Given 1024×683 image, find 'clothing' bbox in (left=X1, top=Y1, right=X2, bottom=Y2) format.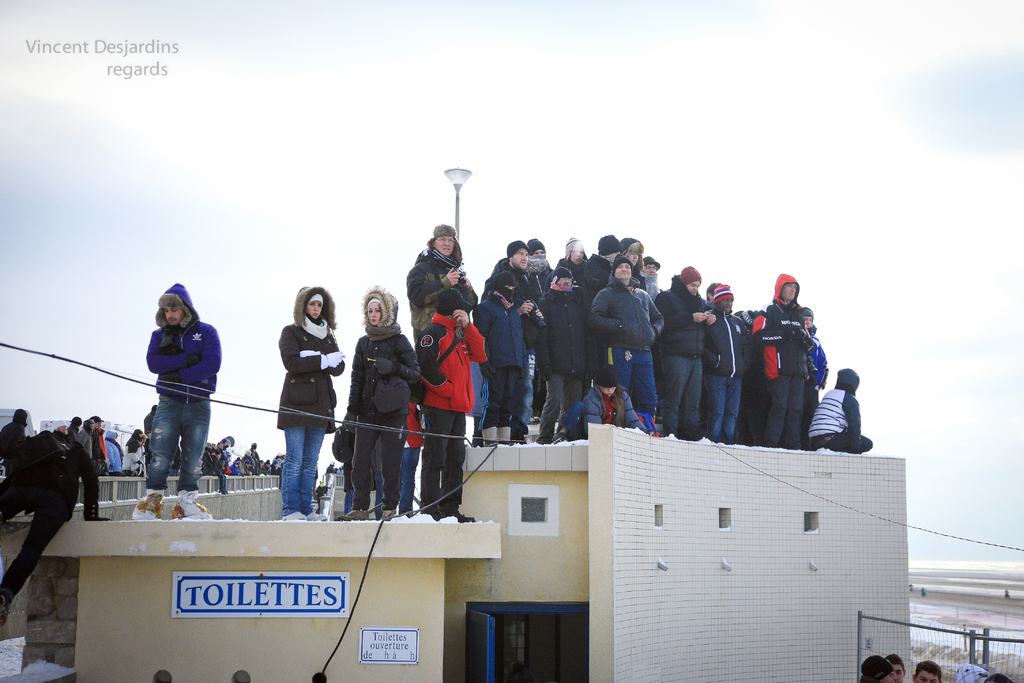
(left=664, top=279, right=707, bottom=444).
